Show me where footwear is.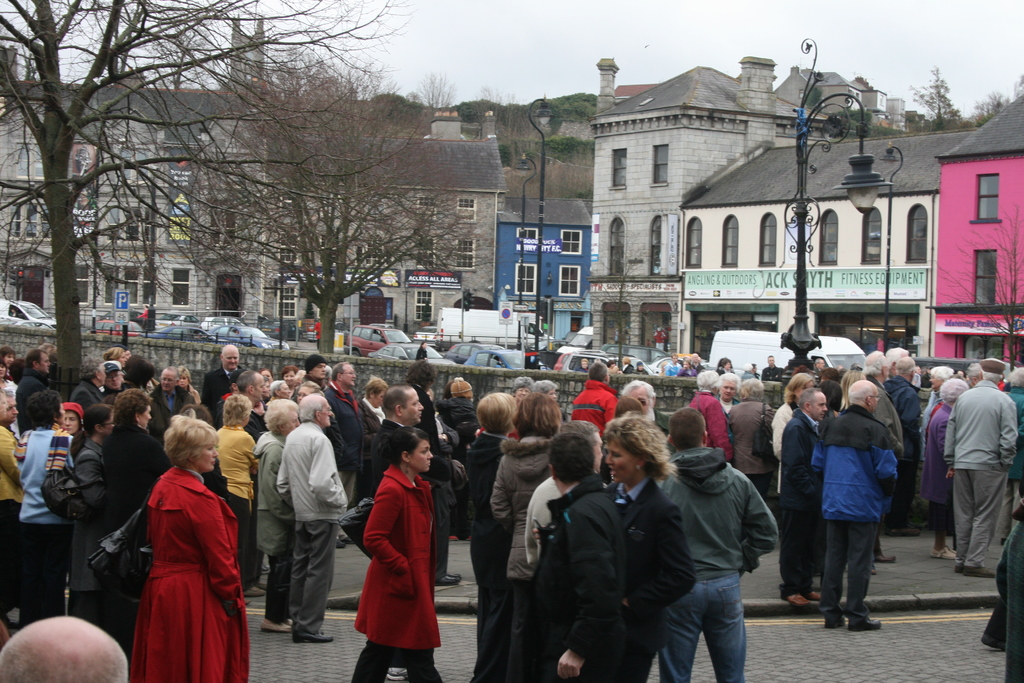
footwear is at l=239, t=582, r=261, b=597.
